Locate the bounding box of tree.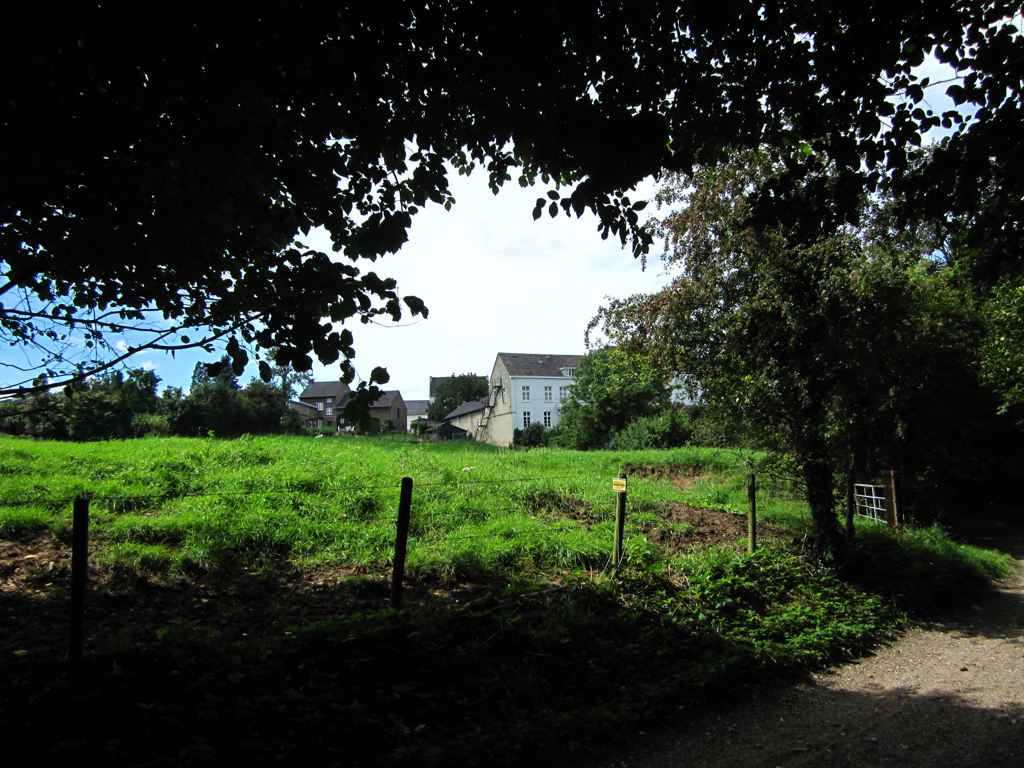
Bounding box: {"left": 556, "top": 339, "right": 676, "bottom": 451}.
